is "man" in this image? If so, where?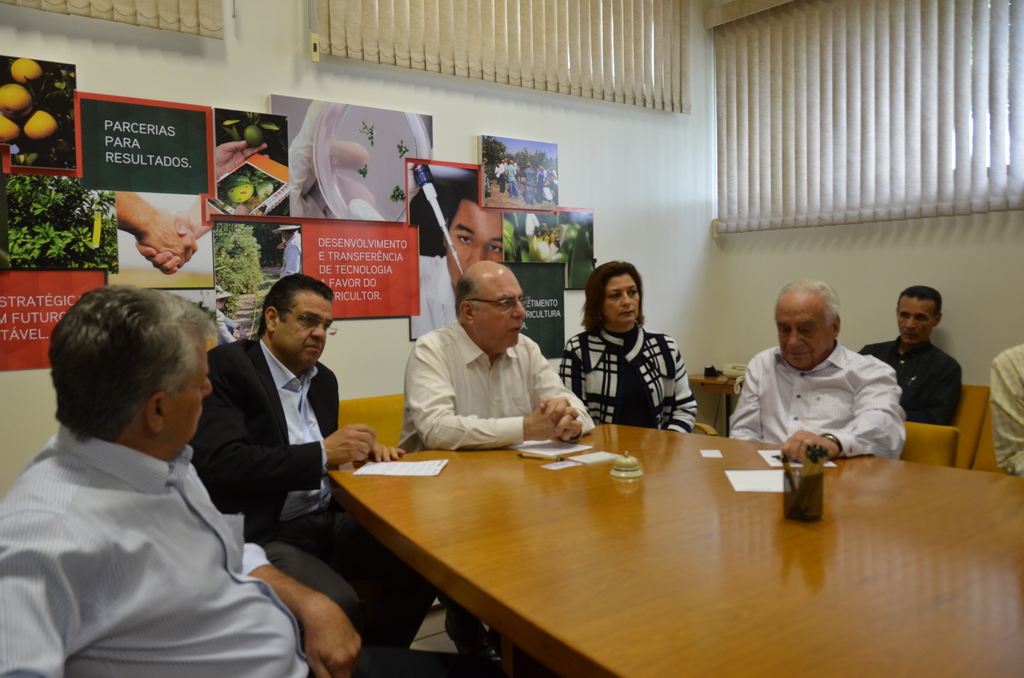
Yes, at 990, 340, 1023, 474.
